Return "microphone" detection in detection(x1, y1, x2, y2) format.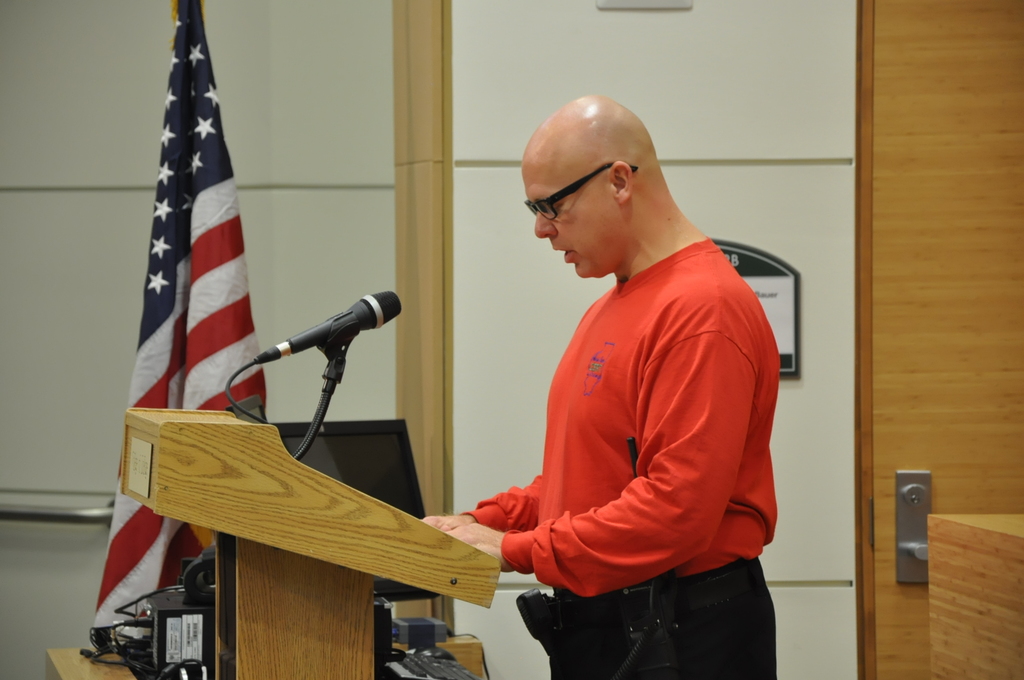
detection(248, 289, 413, 368).
